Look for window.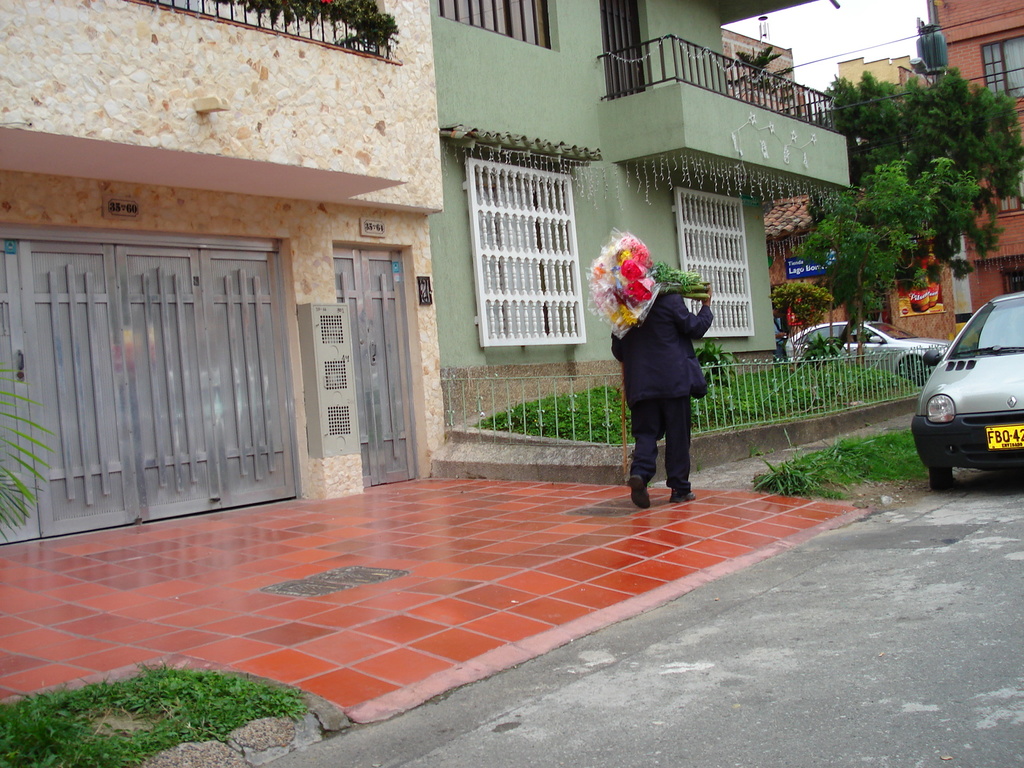
Found: [991,156,1023,209].
